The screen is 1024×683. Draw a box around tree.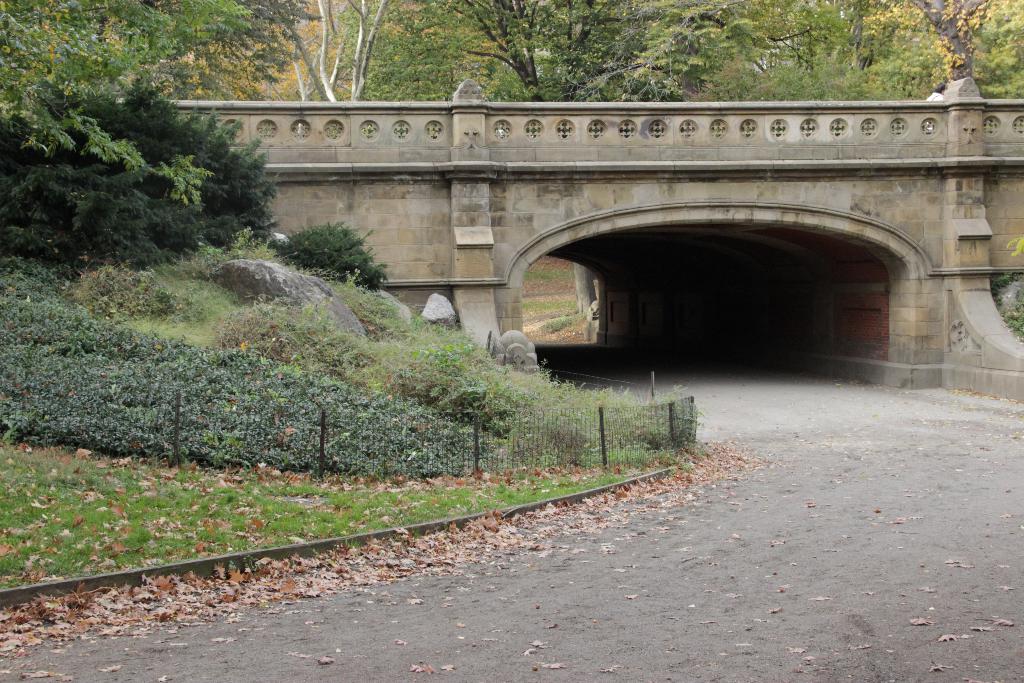
bbox=(593, 0, 901, 97).
